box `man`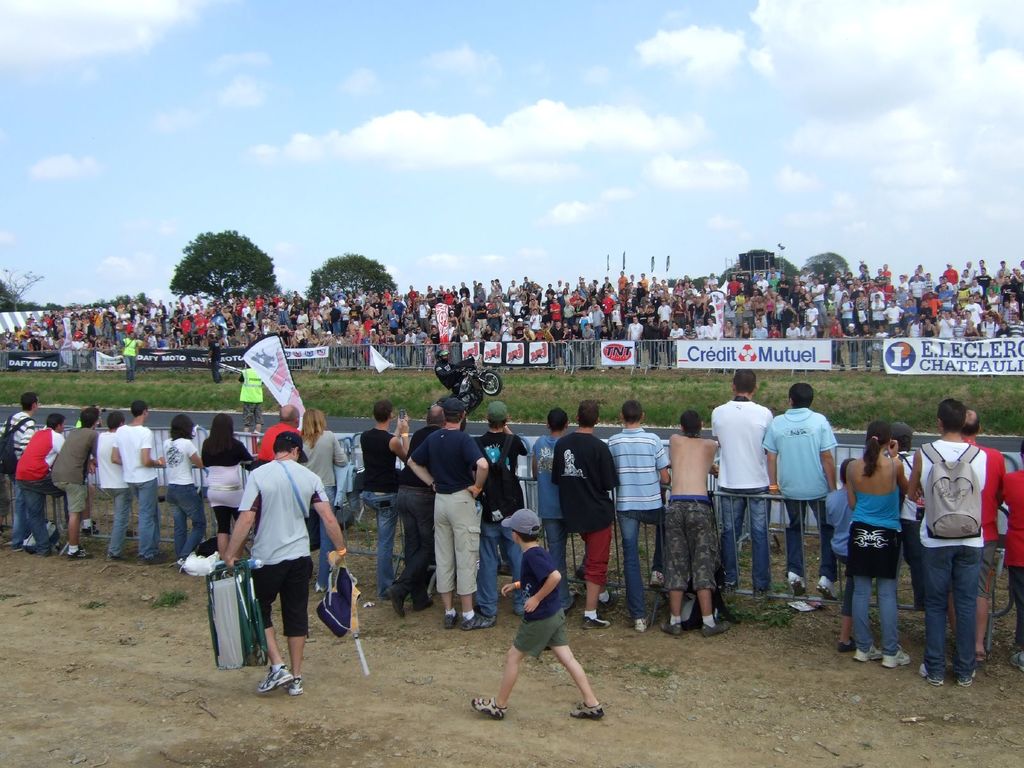
select_region(548, 403, 620, 629)
